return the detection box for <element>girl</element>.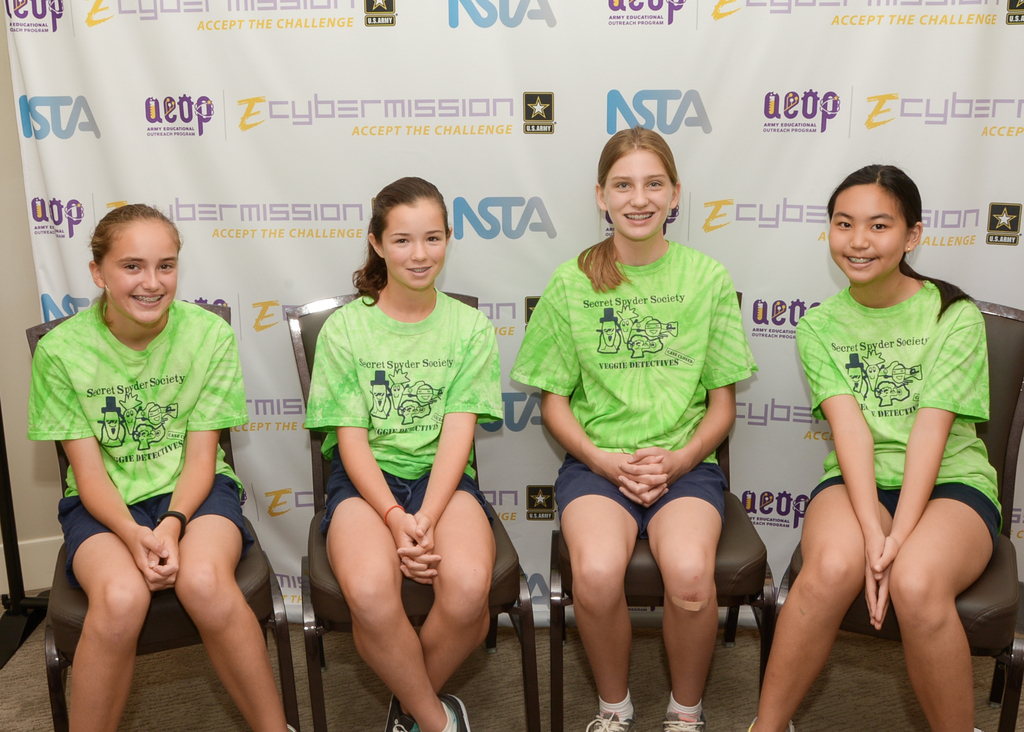
bbox(509, 122, 757, 728).
